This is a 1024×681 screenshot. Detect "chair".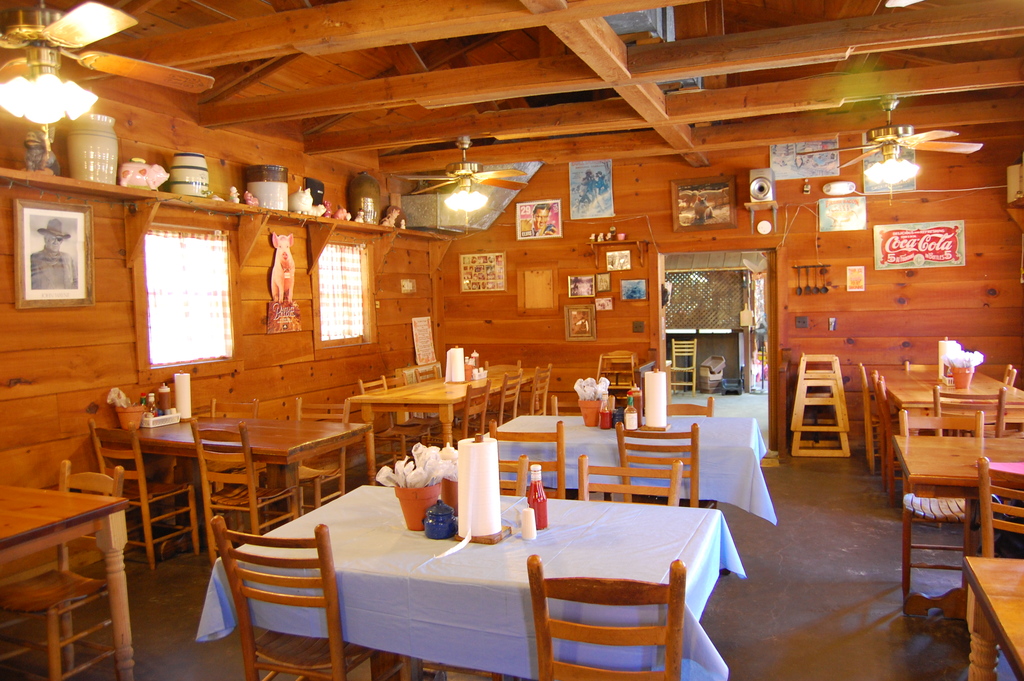
{"x1": 356, "y1": 370, "x2": 433, "y2": 472}.
